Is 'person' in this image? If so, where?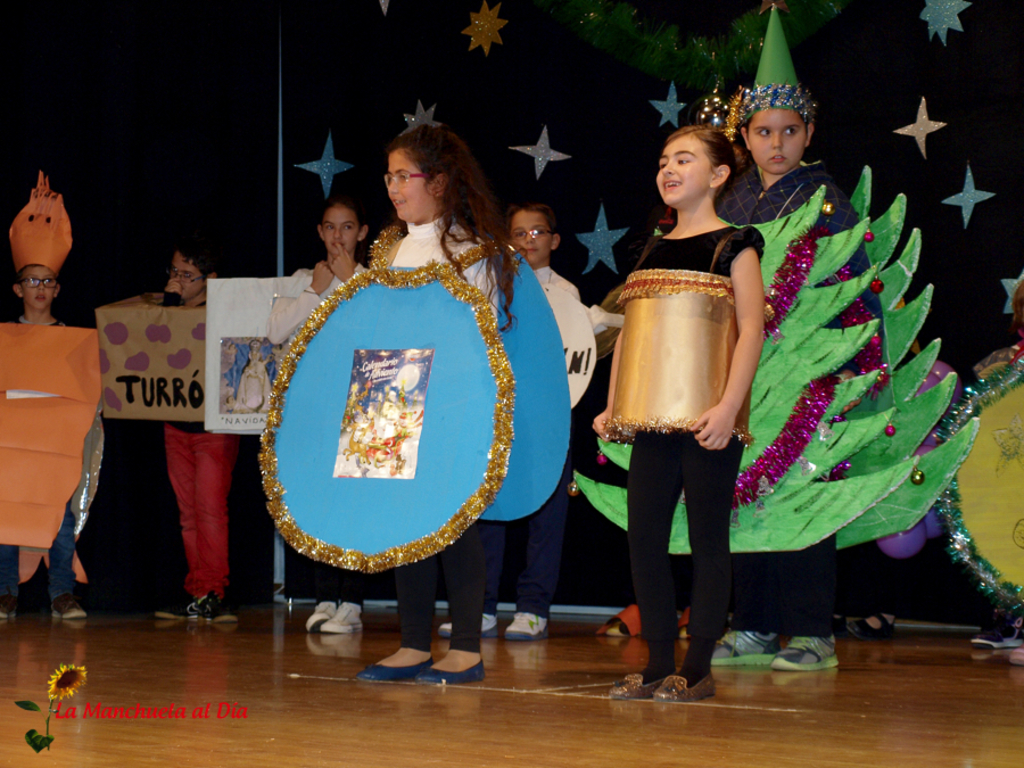
Yes, at box(713, 0, 883, 675).
